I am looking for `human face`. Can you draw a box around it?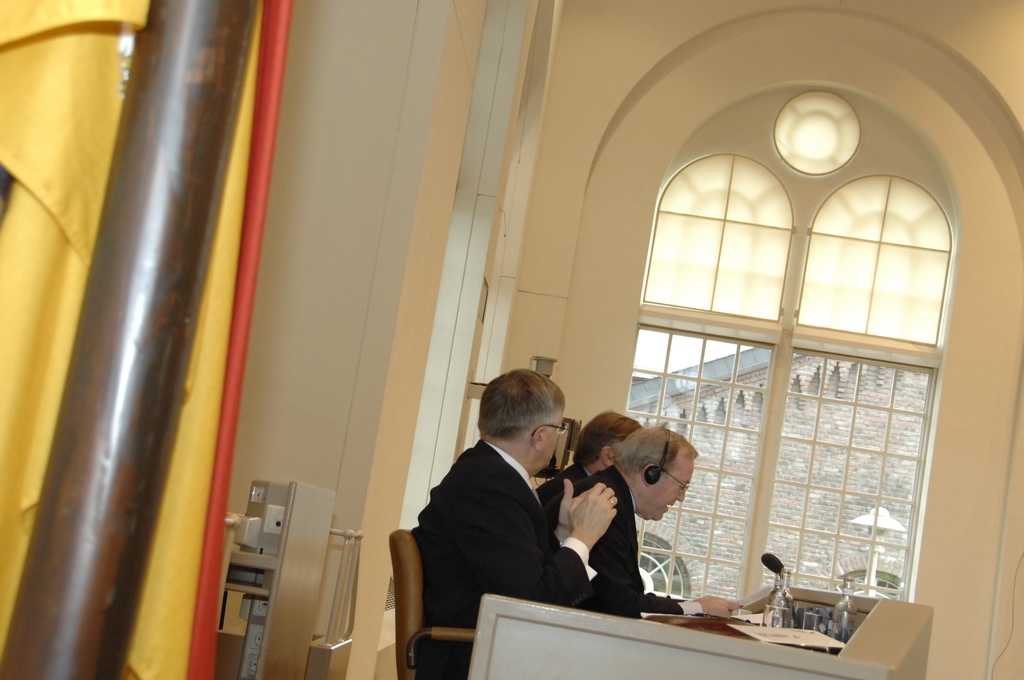
Sure, the bounding box is {"left": 538, "top": 412, "right": 564, "bottom": 465}.
